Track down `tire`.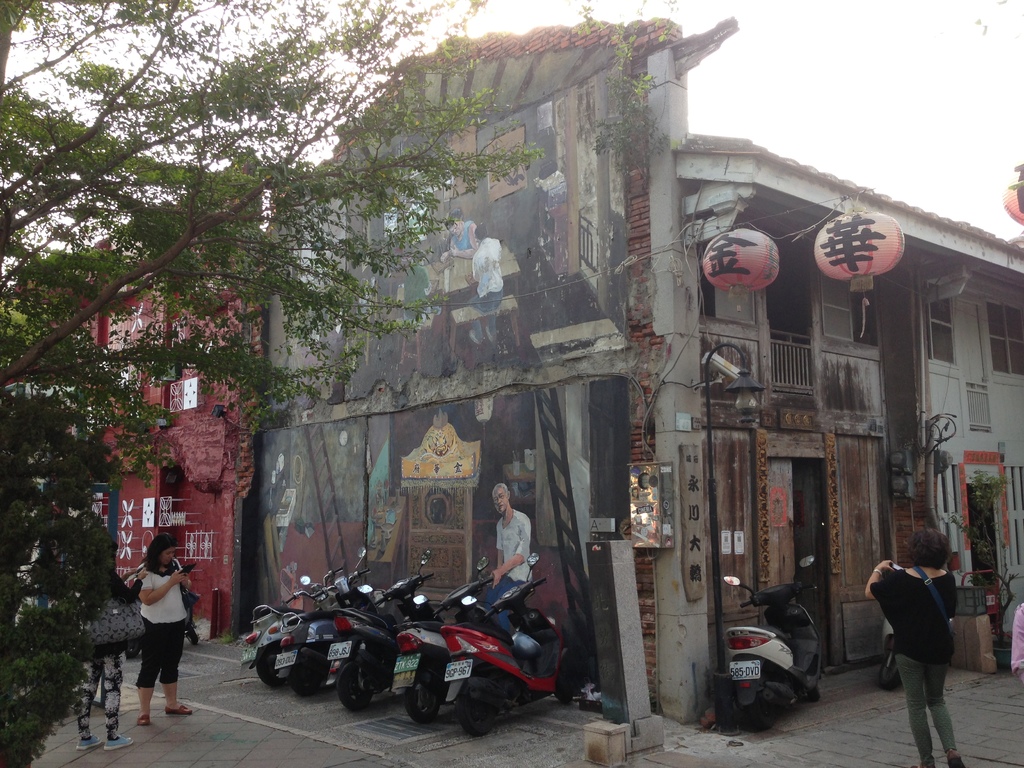
Tracked to box(405, 655, 444, 726).
